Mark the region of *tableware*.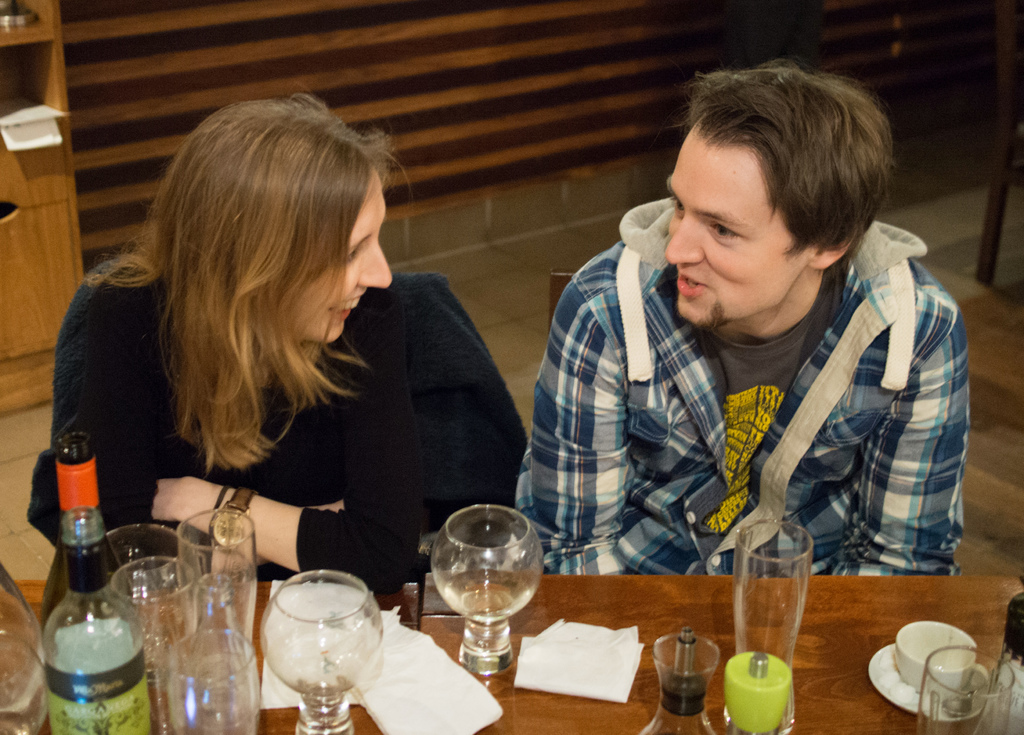
Region: l=111, t=556, r=199, b=734.
